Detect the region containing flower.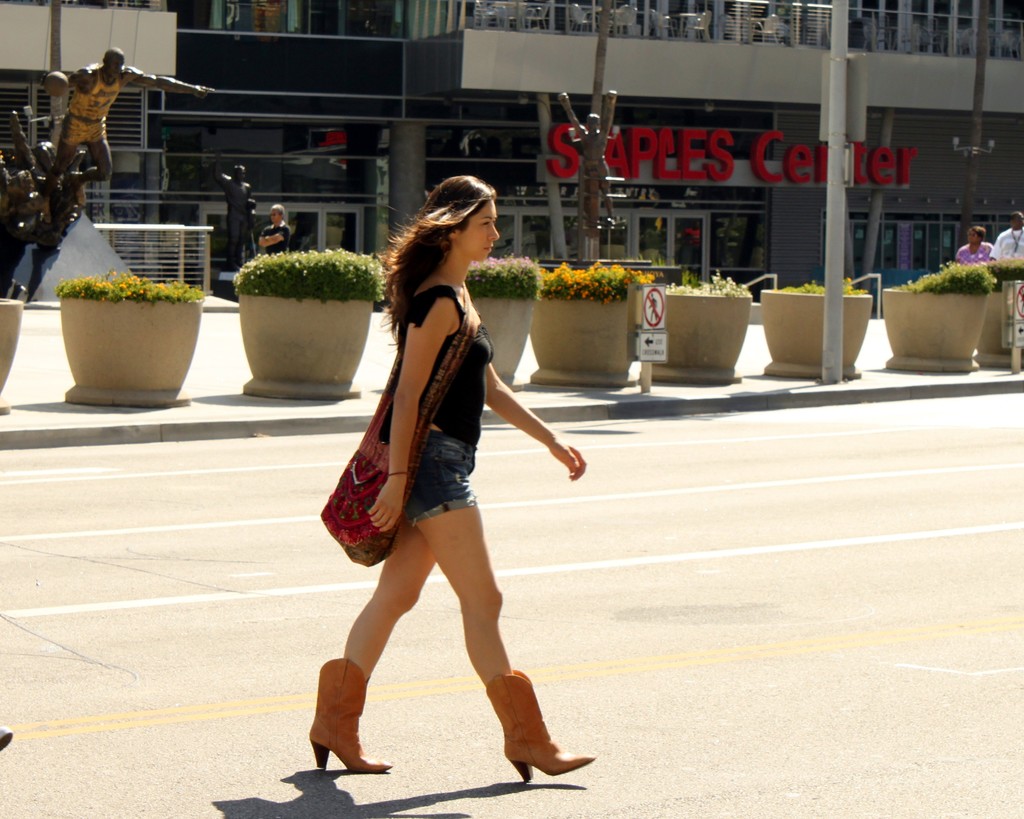
[left=580, top=291, right=588, bottom=297].
